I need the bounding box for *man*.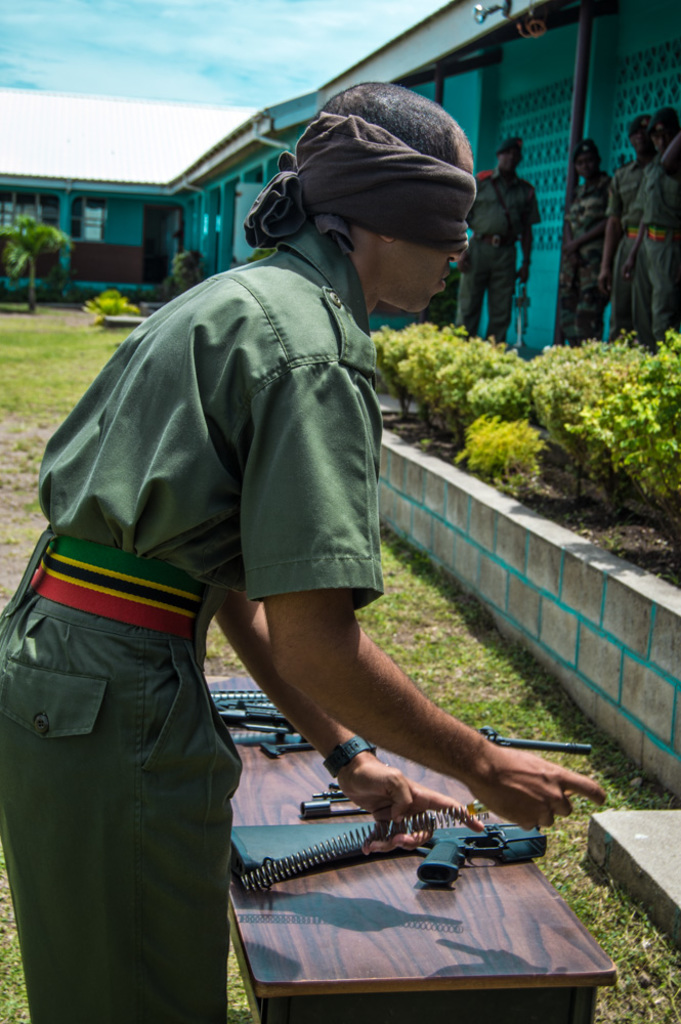
Here it is: box(30, 136, 493, 968).
